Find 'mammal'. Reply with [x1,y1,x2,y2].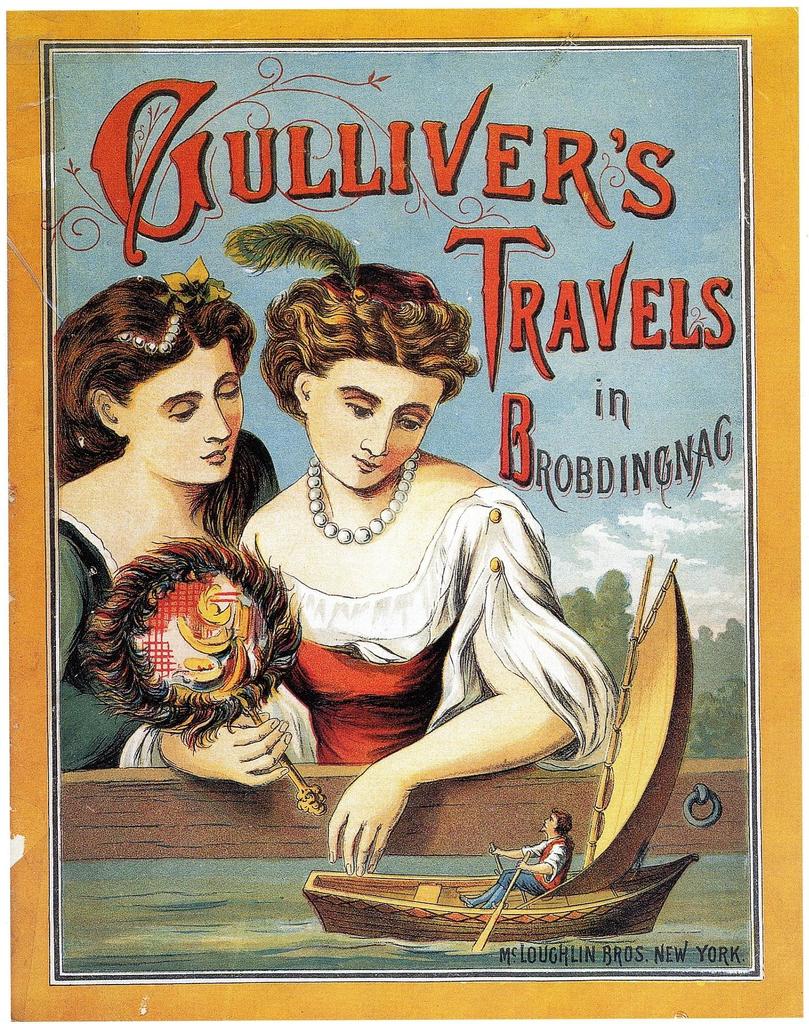
[460,811,576,909].
